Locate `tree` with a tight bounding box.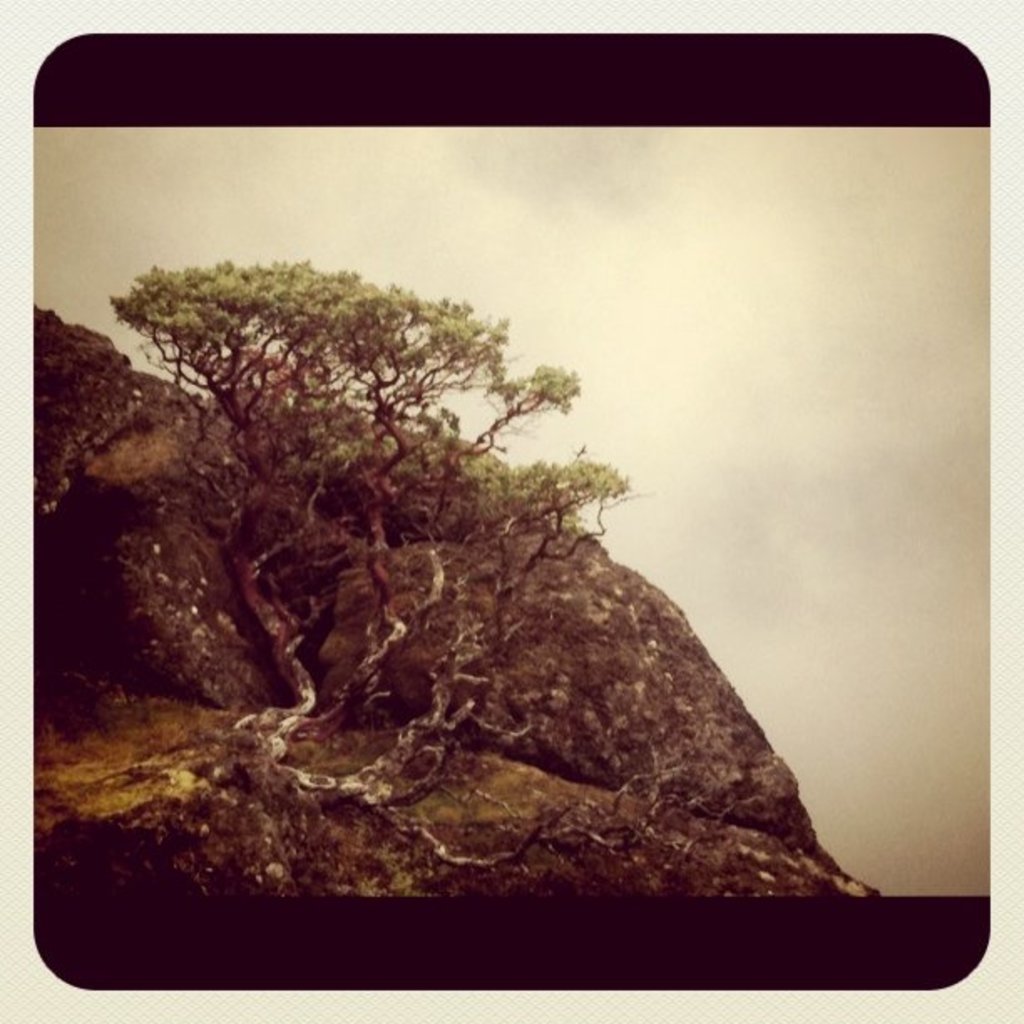
57,174,636,800.
